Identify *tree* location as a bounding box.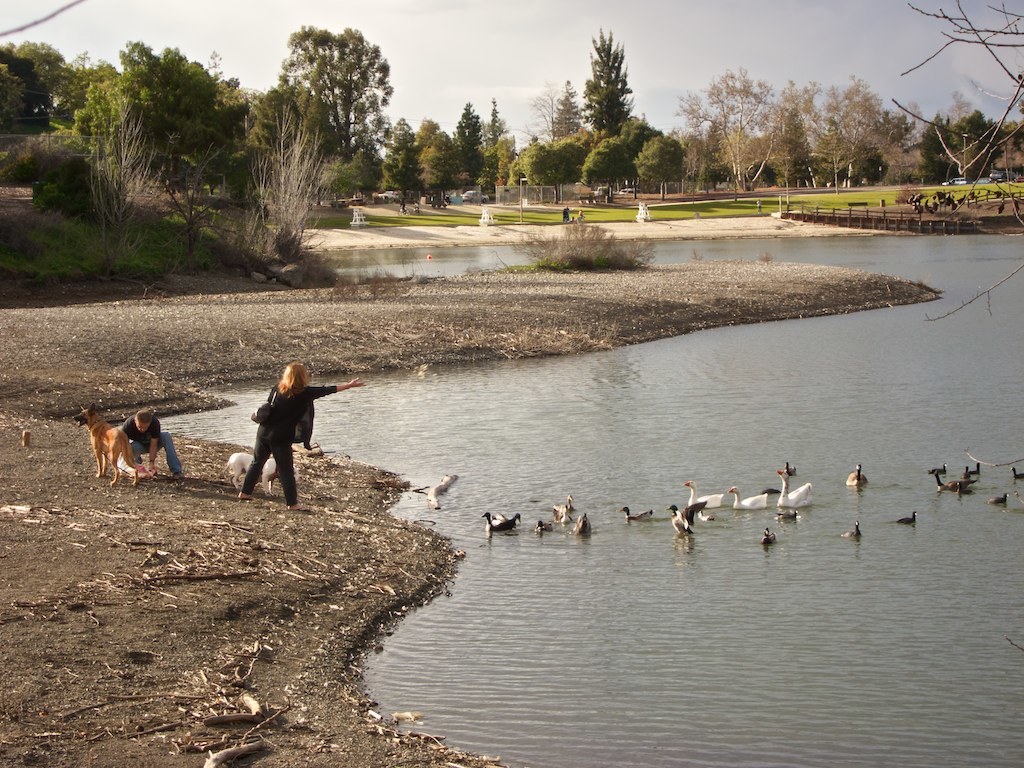
select_region(264, 20, 390, 208).
